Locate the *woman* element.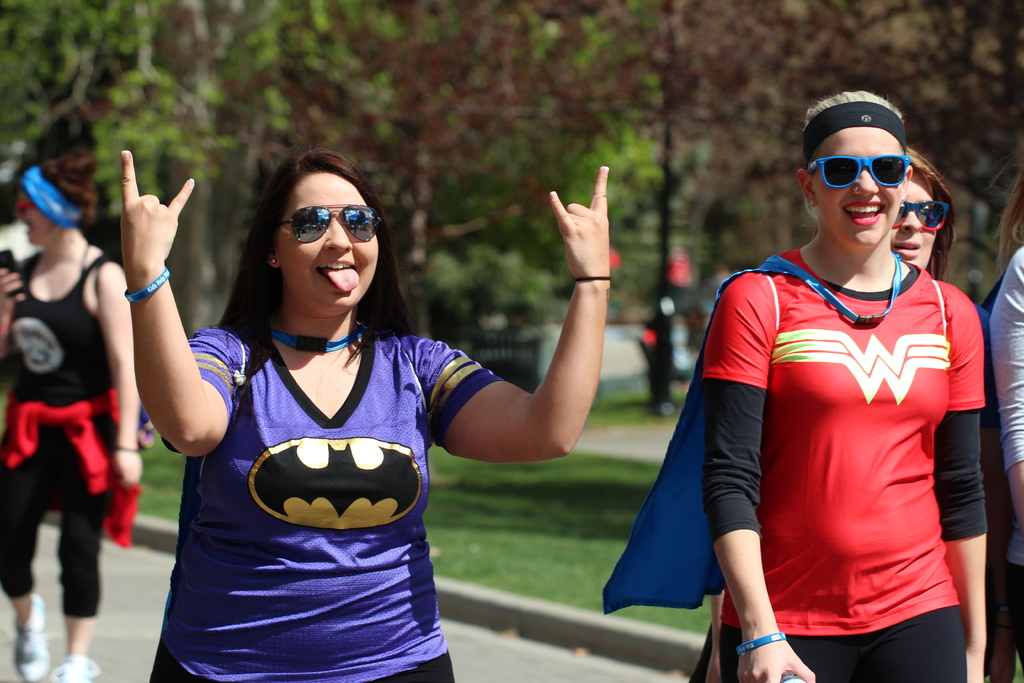
Element bbox: locate(0, 148, 145, 682).
